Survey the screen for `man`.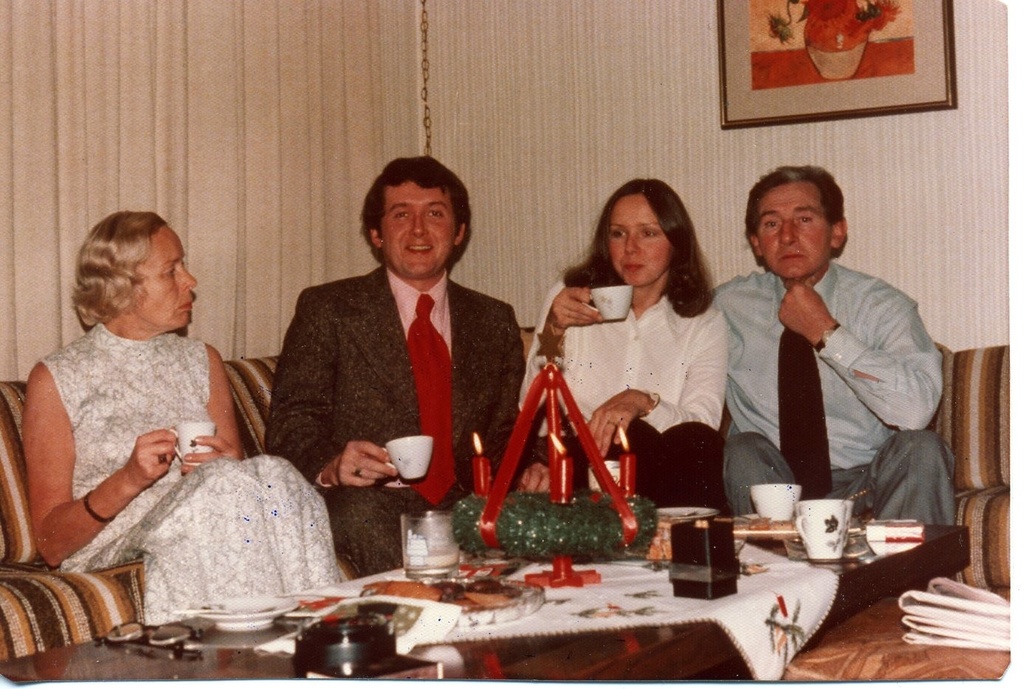
Survey found: box=[694, 160, 947, 558].
